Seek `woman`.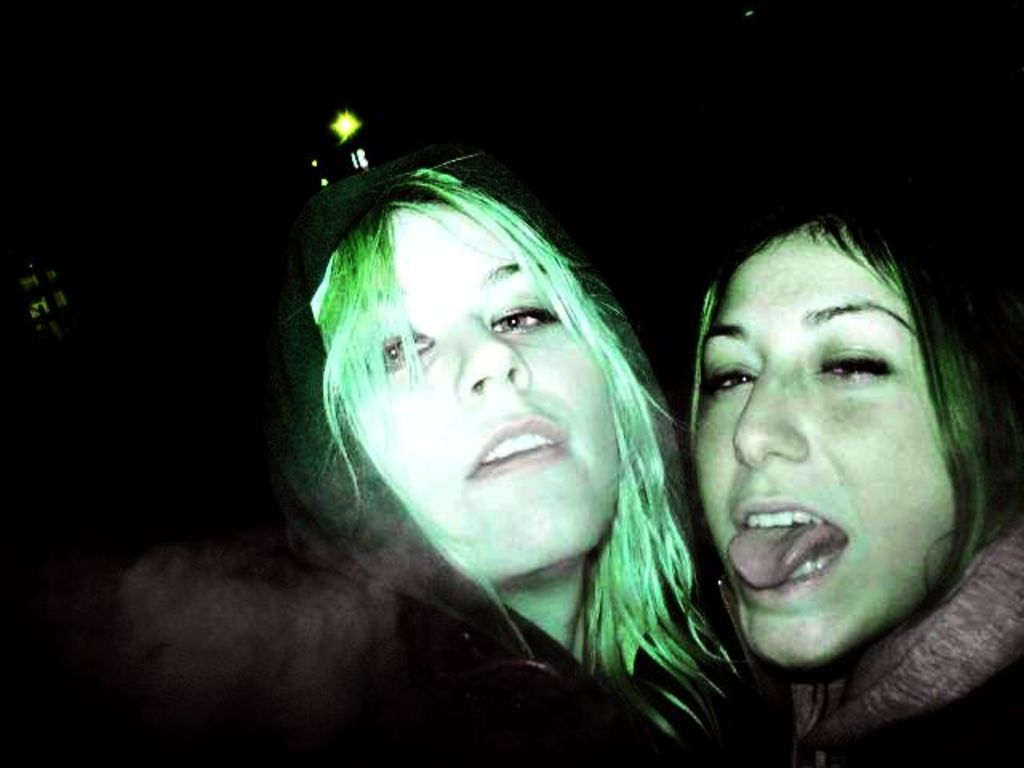
(690,210,1022,766).
